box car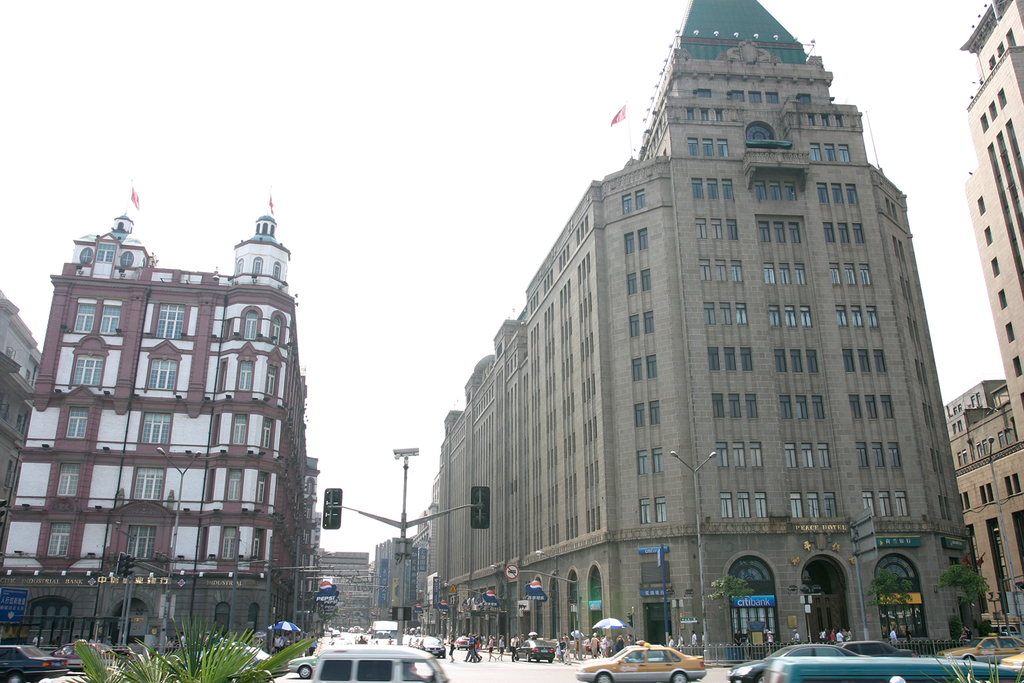
415/641/444/664
